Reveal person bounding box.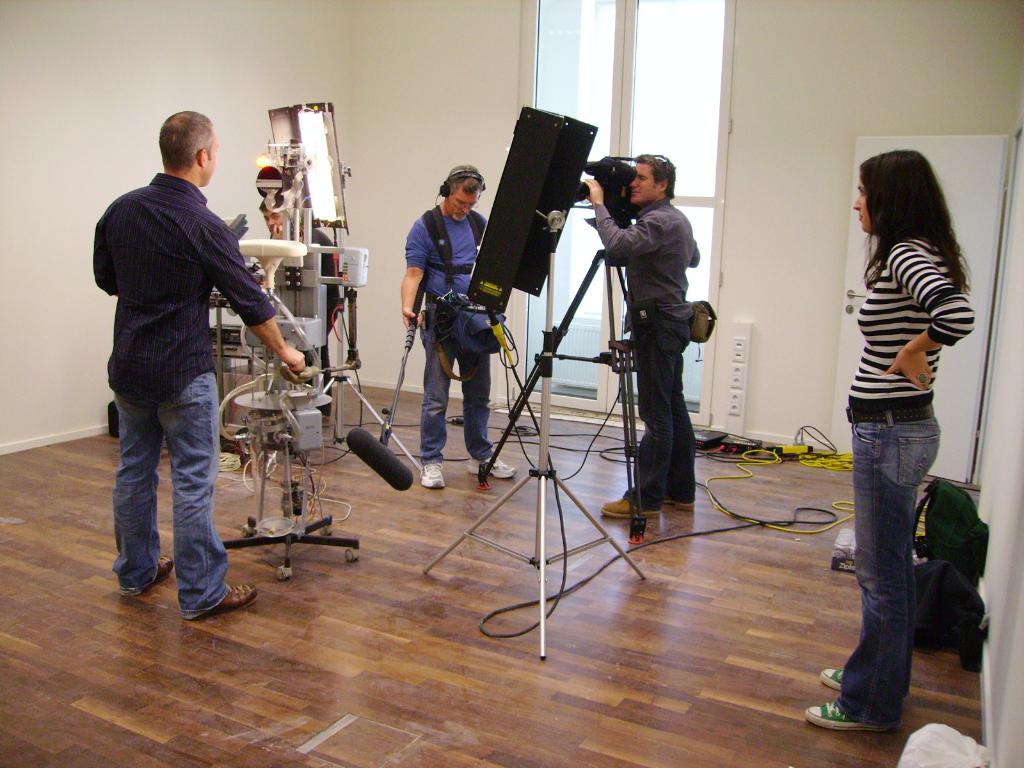
Revealed: 575/146/698/524.
